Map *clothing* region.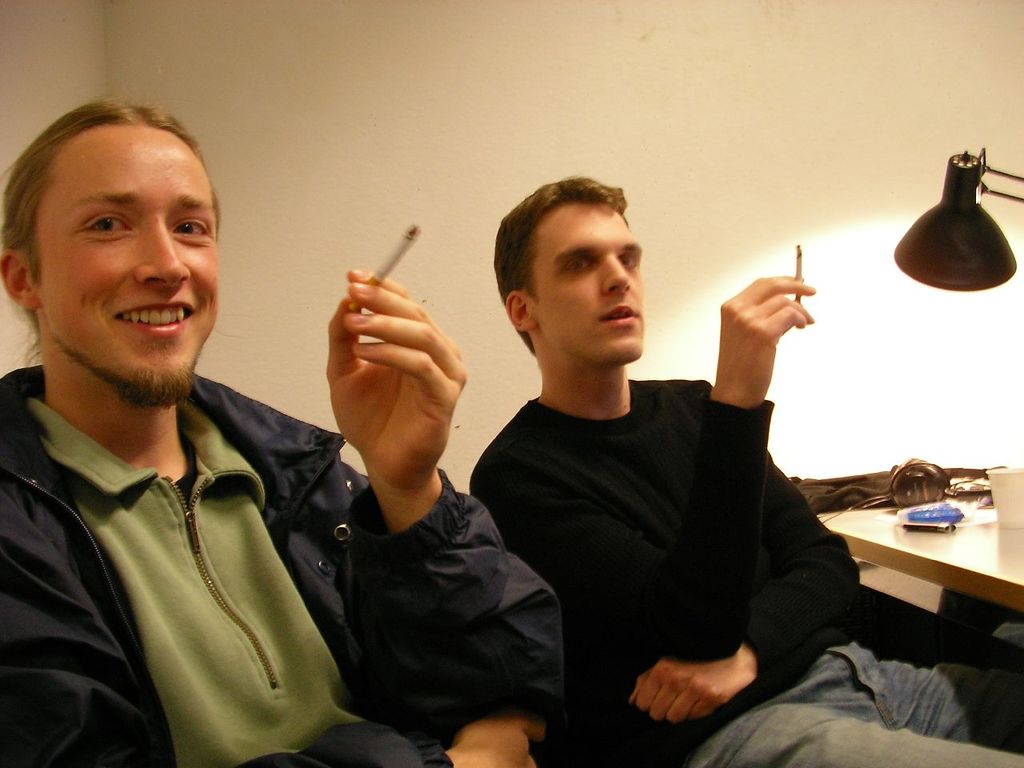
Mapped to {"x1": 0, "y1": 358, "x2": 560, "y2": 763}.
